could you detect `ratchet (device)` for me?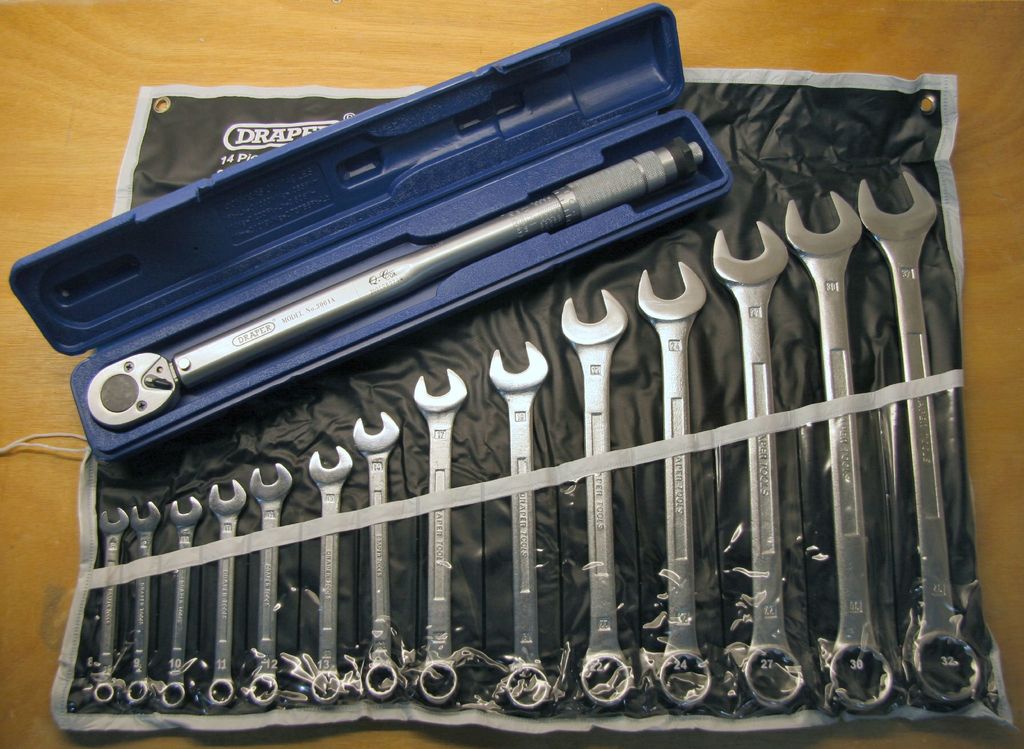
Detection result: {"left": 848, "top": 165, "right": 980, "bottom": 716}.
